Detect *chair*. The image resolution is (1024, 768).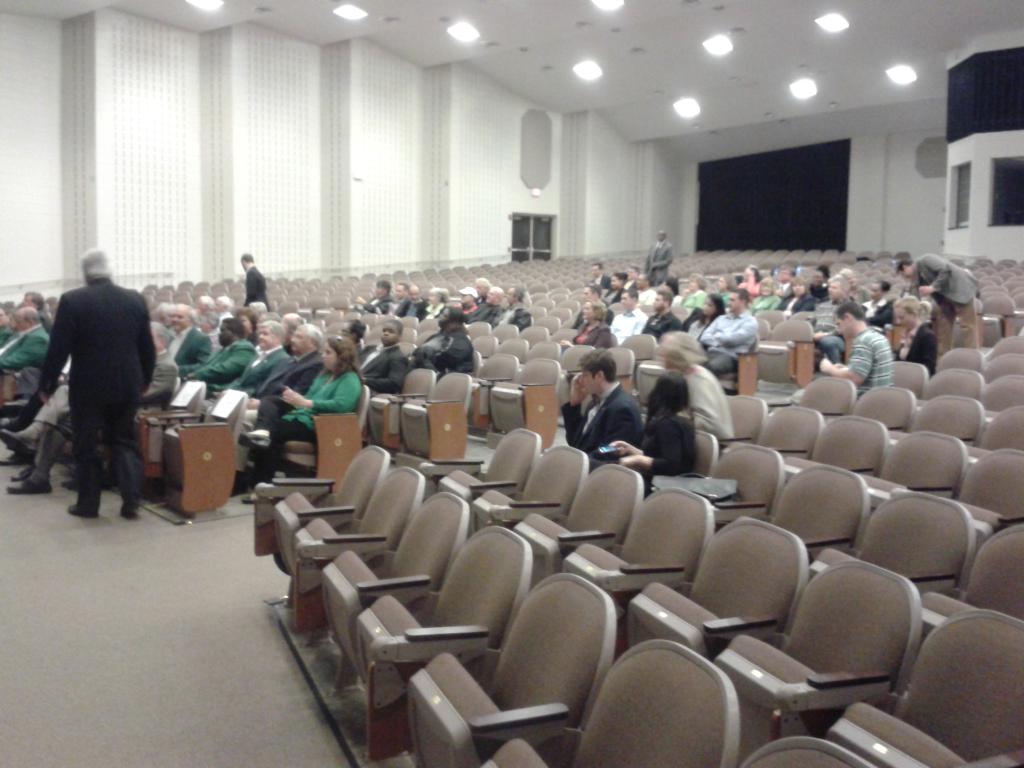
355/526/535/767.
